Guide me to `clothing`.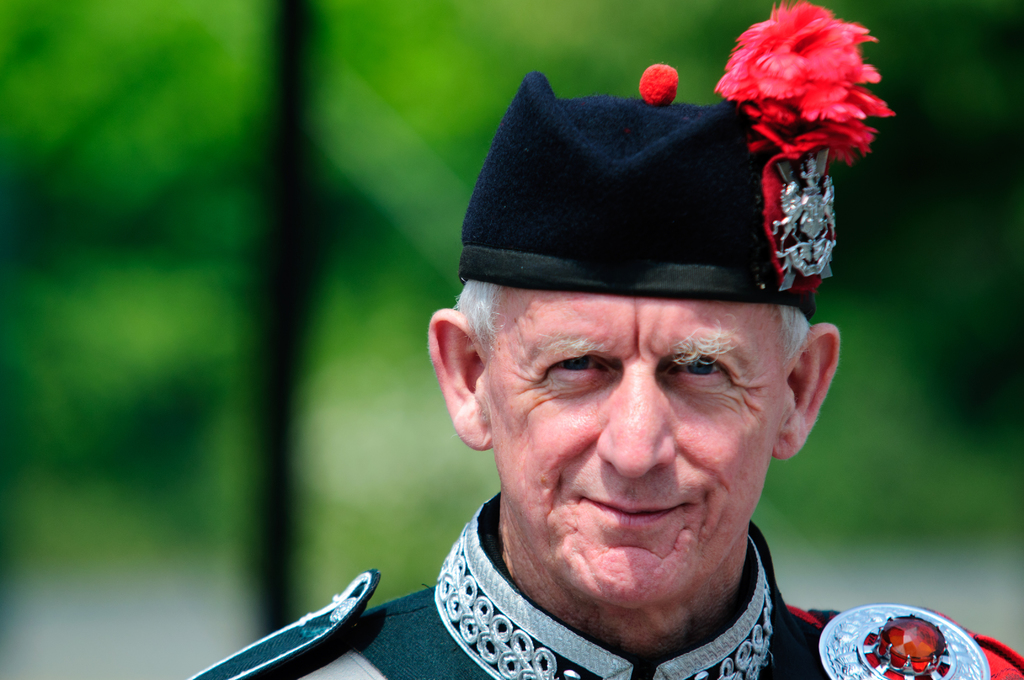
Guidance: crop(186, 490, 1023, 679).
